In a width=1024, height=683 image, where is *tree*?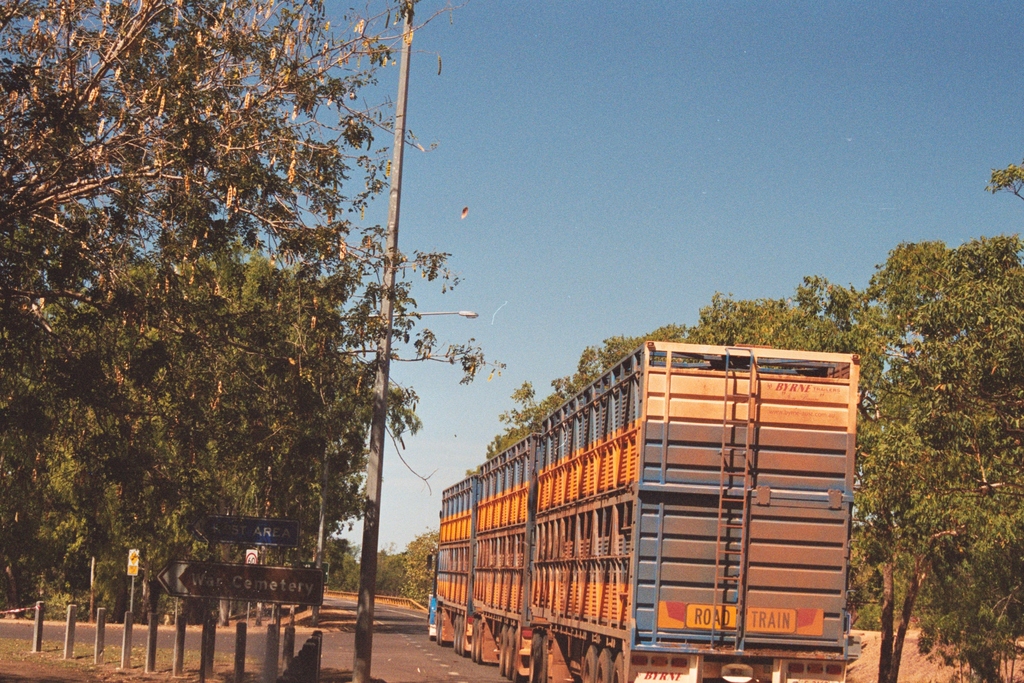
select_region(0, 0, 428, 407).
